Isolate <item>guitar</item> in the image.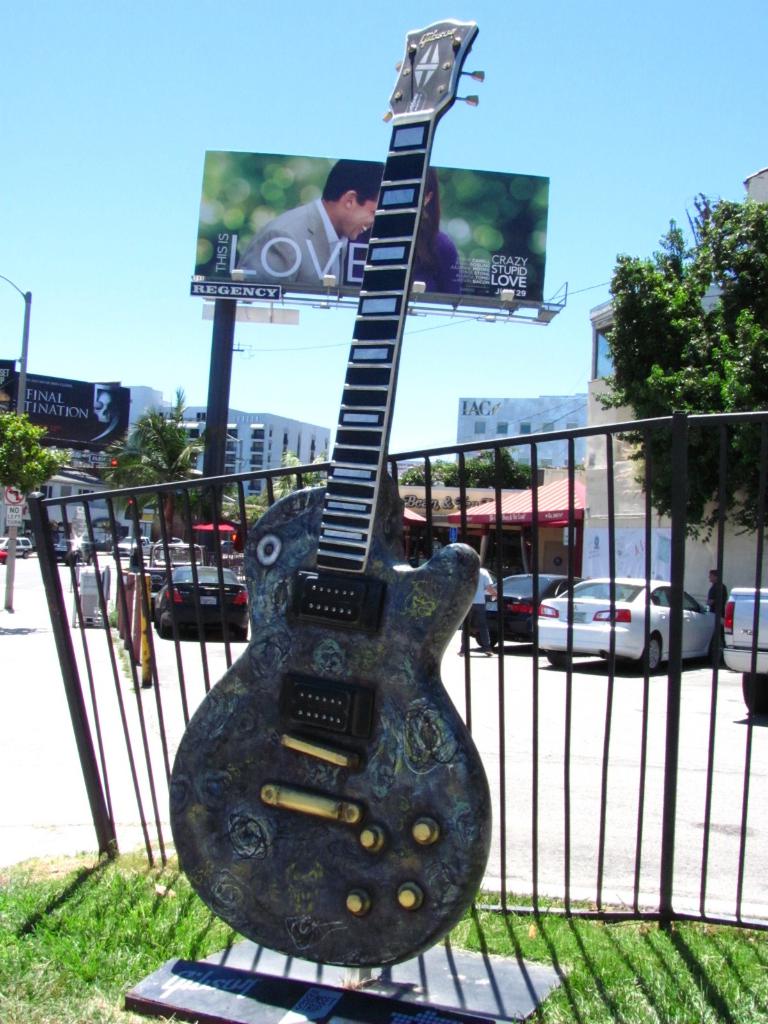
Isolated region: select_region(207, 94, 542, 941).
